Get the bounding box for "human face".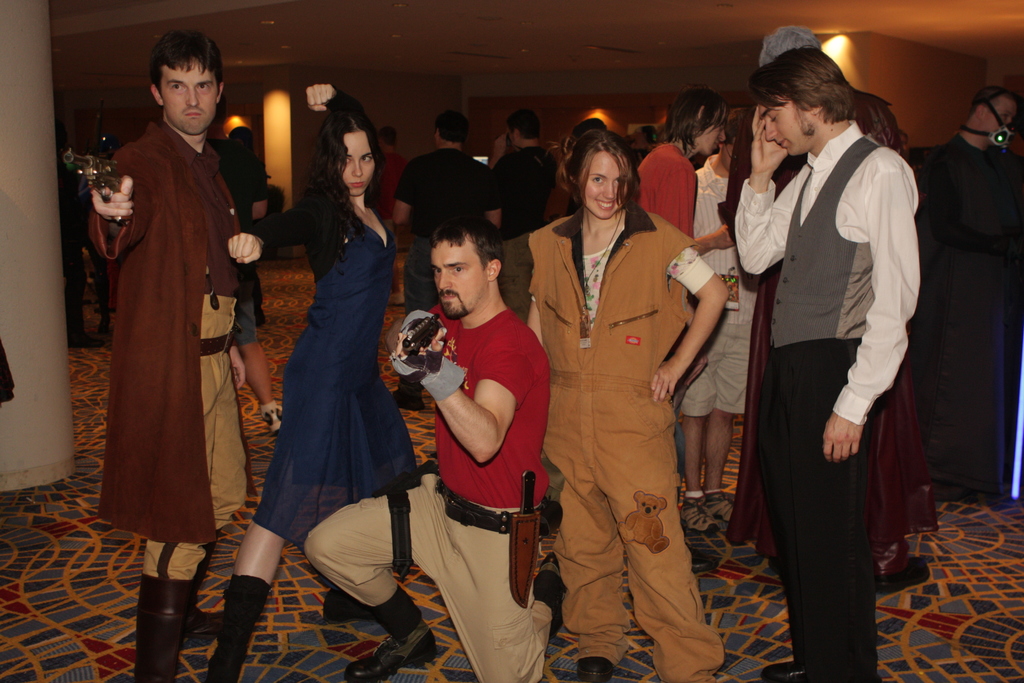
BBox(587, 151, 626, 220).
